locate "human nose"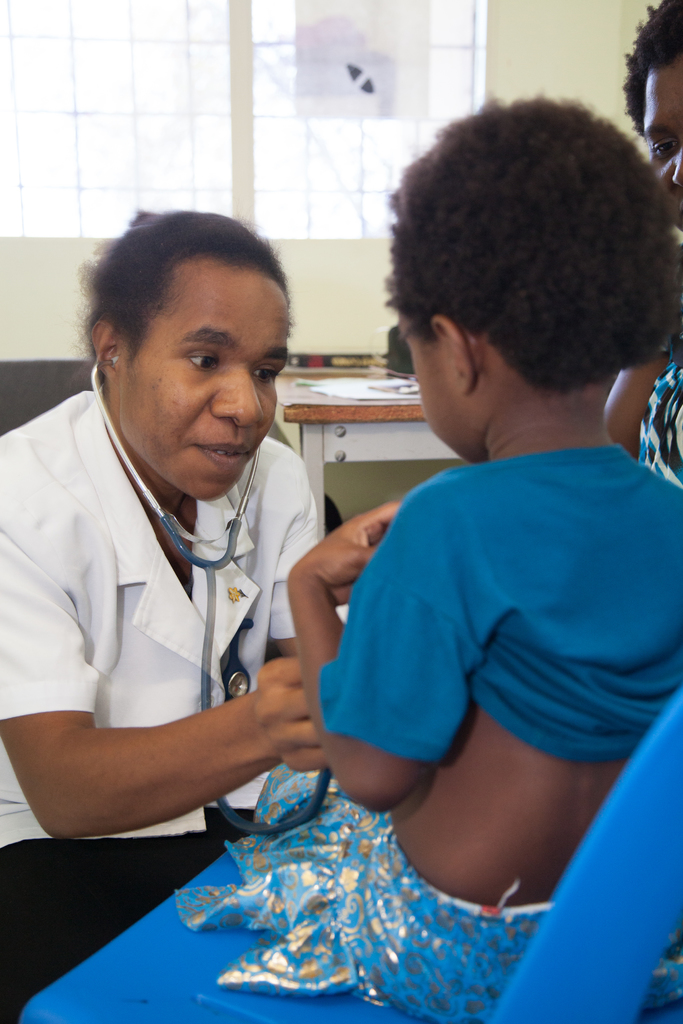
<region>210, 363, 263, 435</region>
